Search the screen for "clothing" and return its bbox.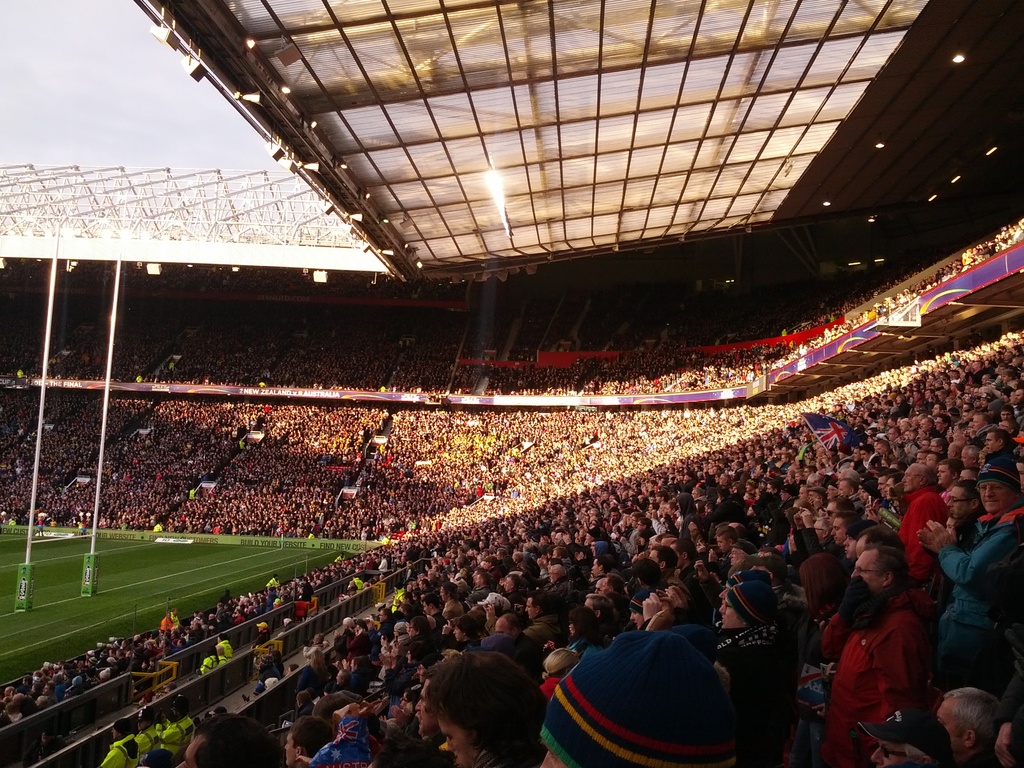
Found: [left=335, top=629, right=350, bottom=657].
